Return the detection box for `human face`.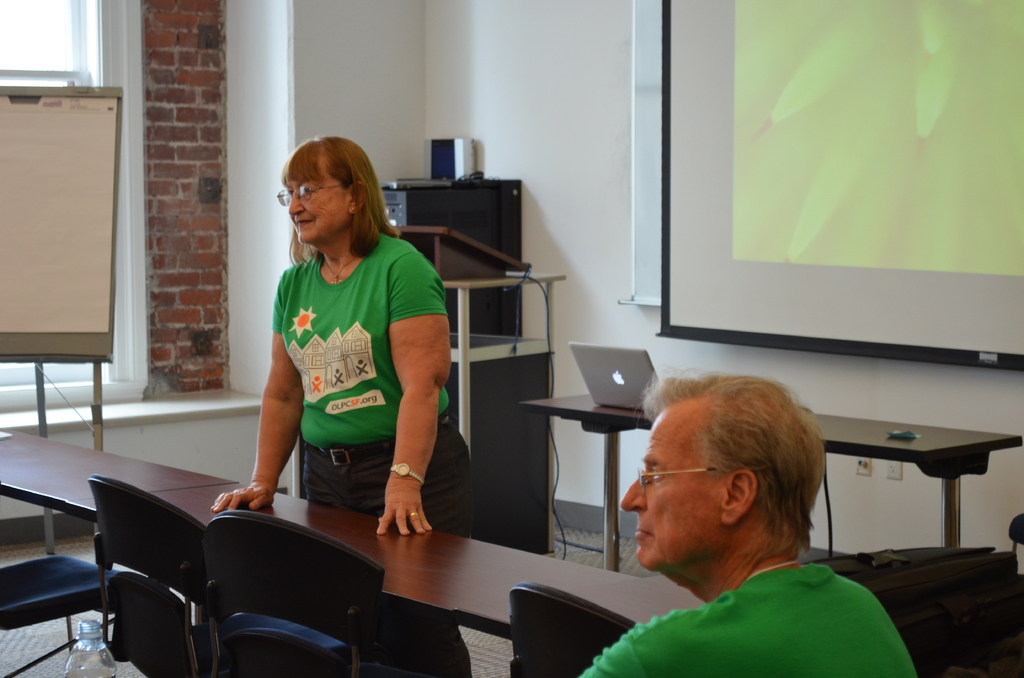
(x1=620, y1=410, x2=720, y2=569).
